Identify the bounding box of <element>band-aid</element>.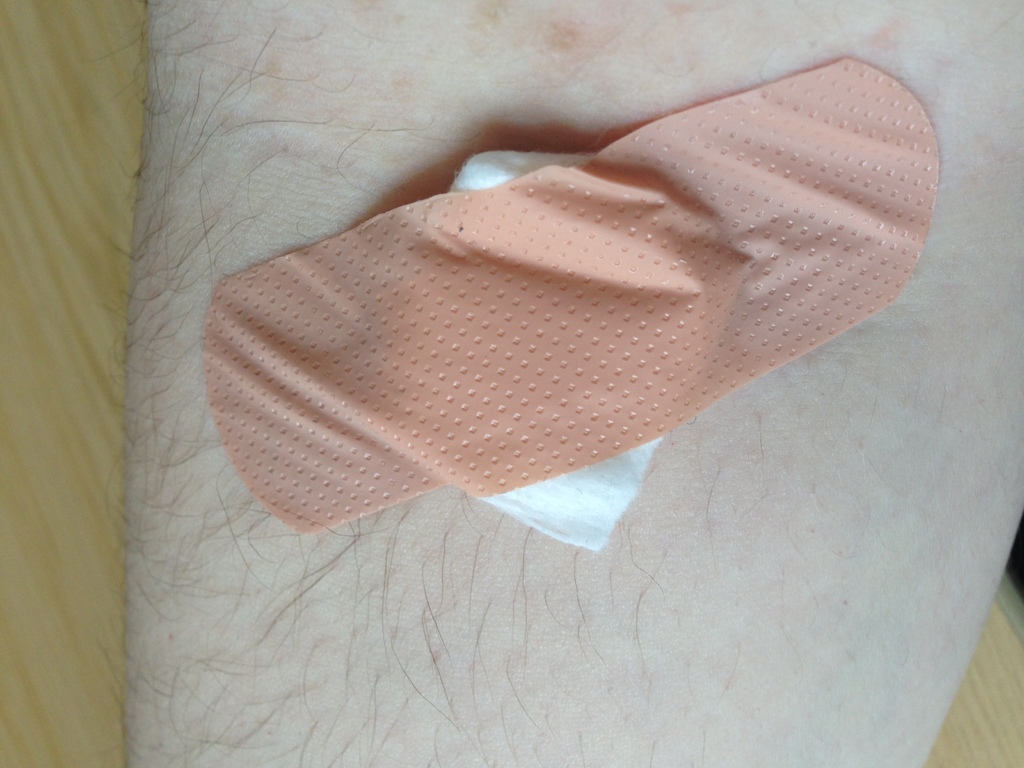
crop(201, 54, 938, 534).
